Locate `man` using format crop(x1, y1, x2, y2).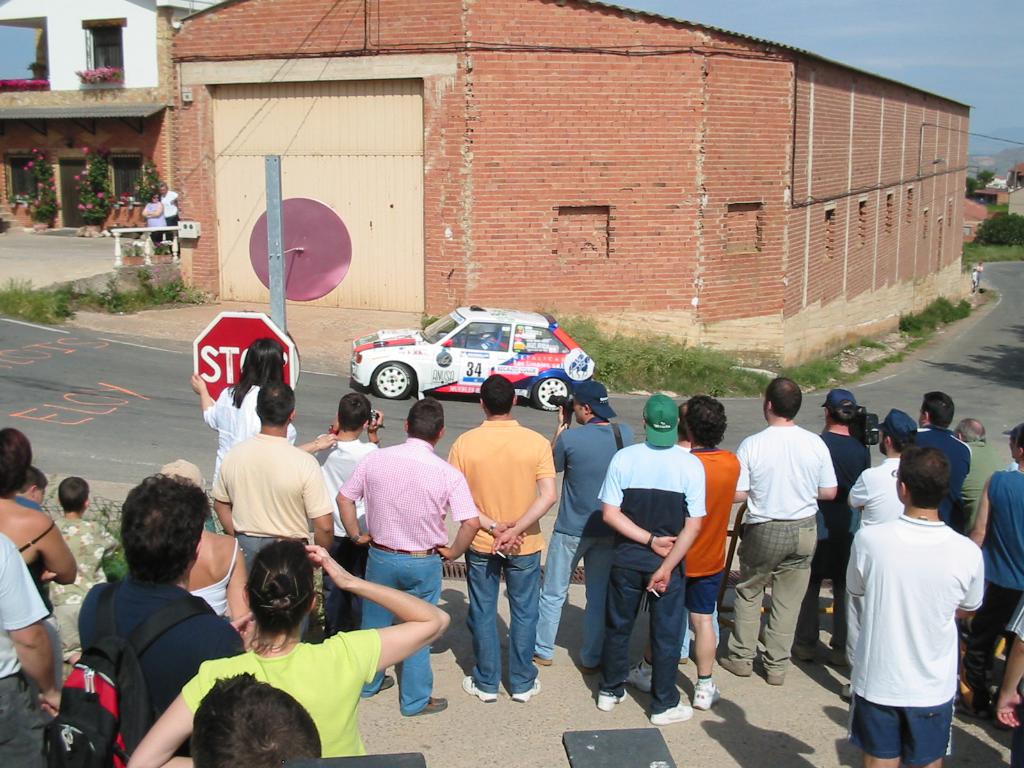
crop(212, 383, 334, 648).
